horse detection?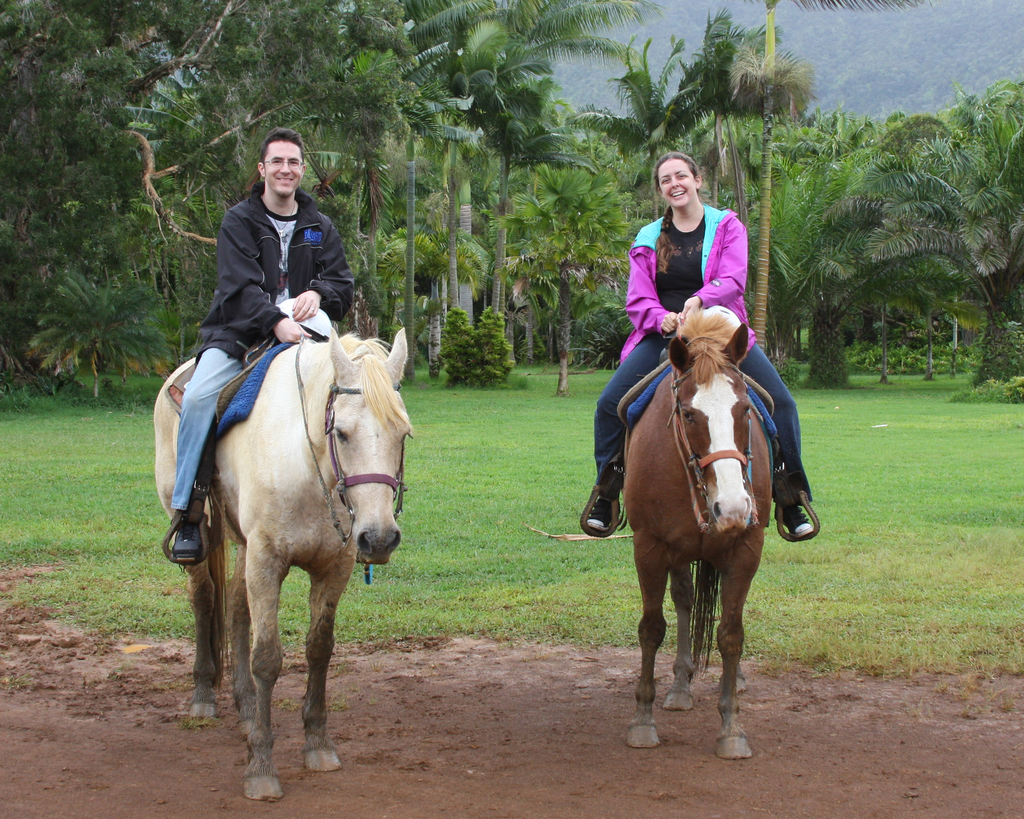
(left=150, top=318, right=409, bottom=808)
